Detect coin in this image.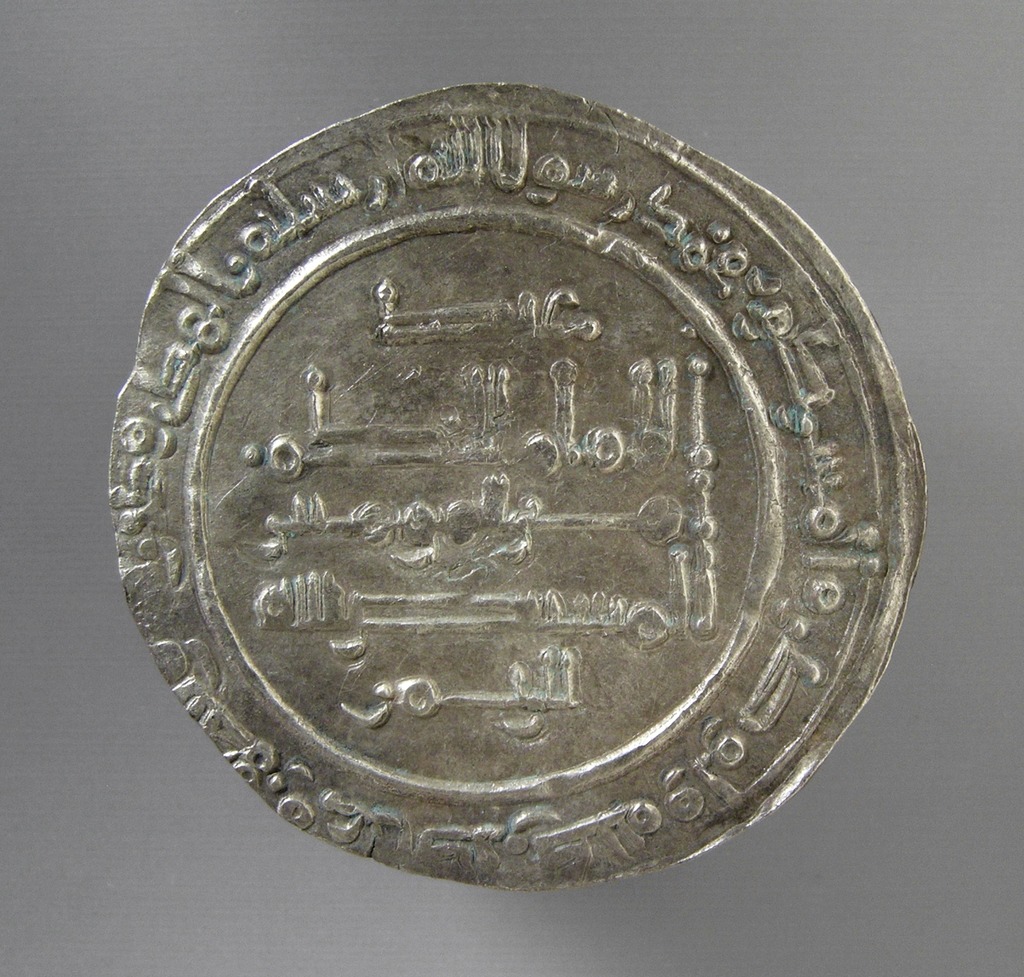
Detection: rect(112, 79, 926, 889).
